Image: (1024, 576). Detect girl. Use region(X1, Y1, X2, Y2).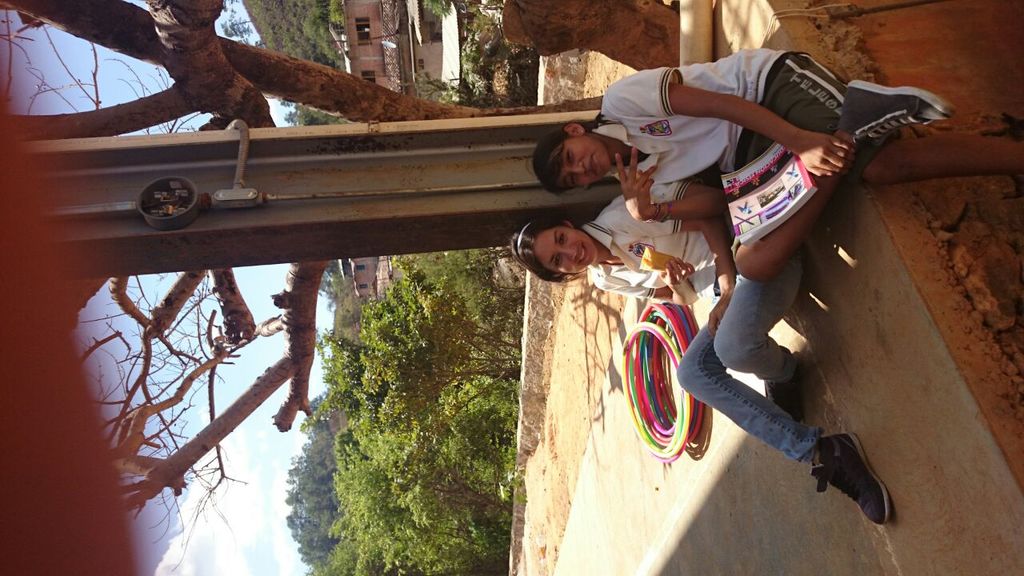
region(533, 42, 941, 286).
